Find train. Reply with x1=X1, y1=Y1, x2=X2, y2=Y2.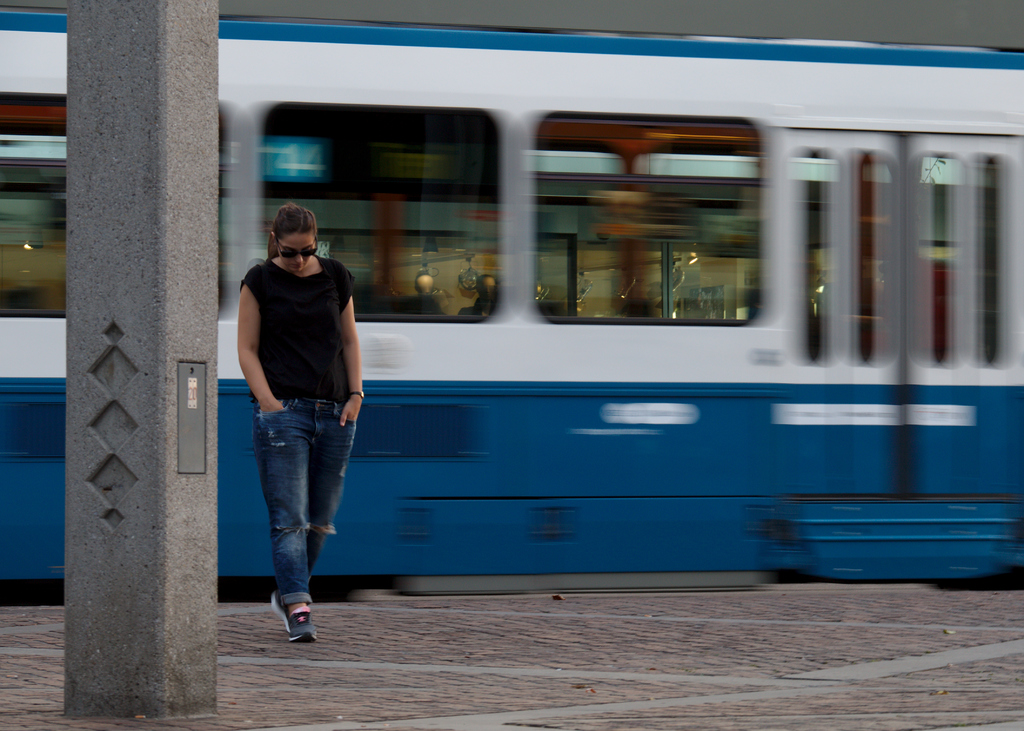
x1=0, y1=8, x2=1023, y2=595.
